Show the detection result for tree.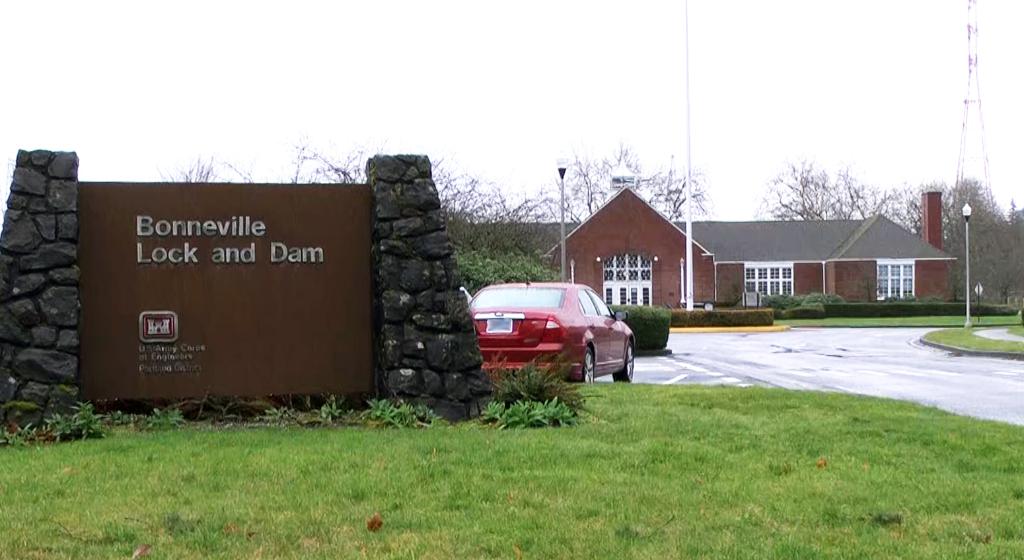
select_region(767, 158, 918, 220).
